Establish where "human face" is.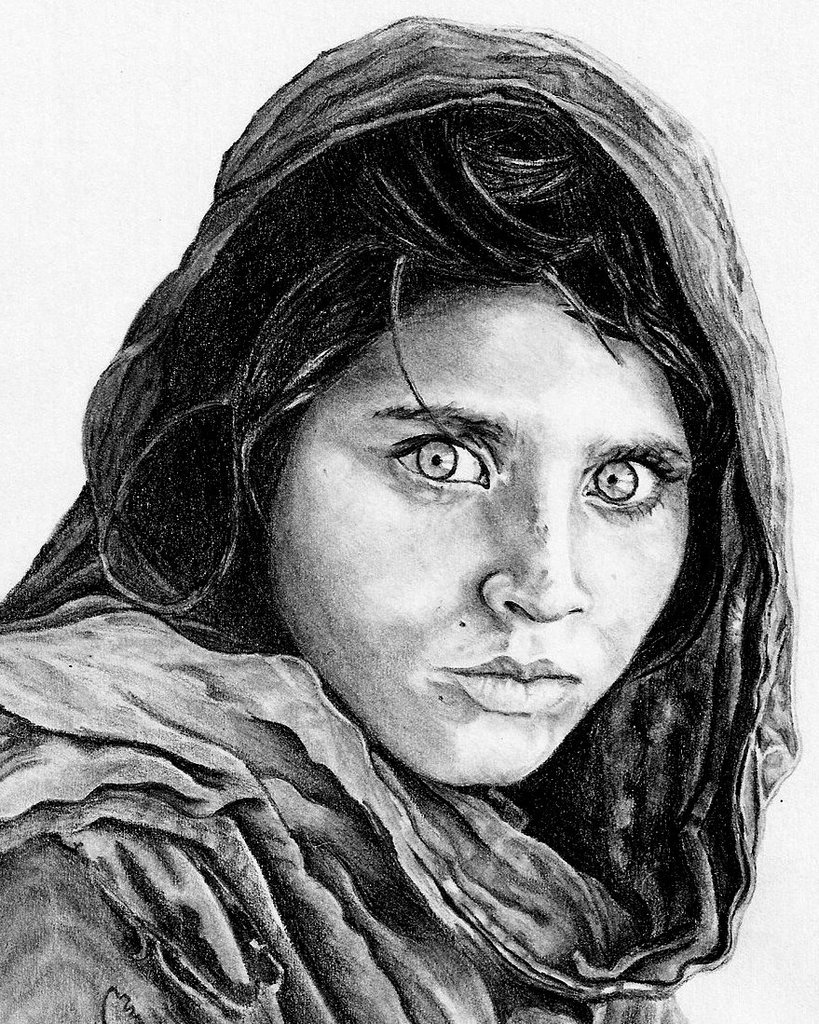
Established at <bbox>265, 282, 691, 788</bbox>.
